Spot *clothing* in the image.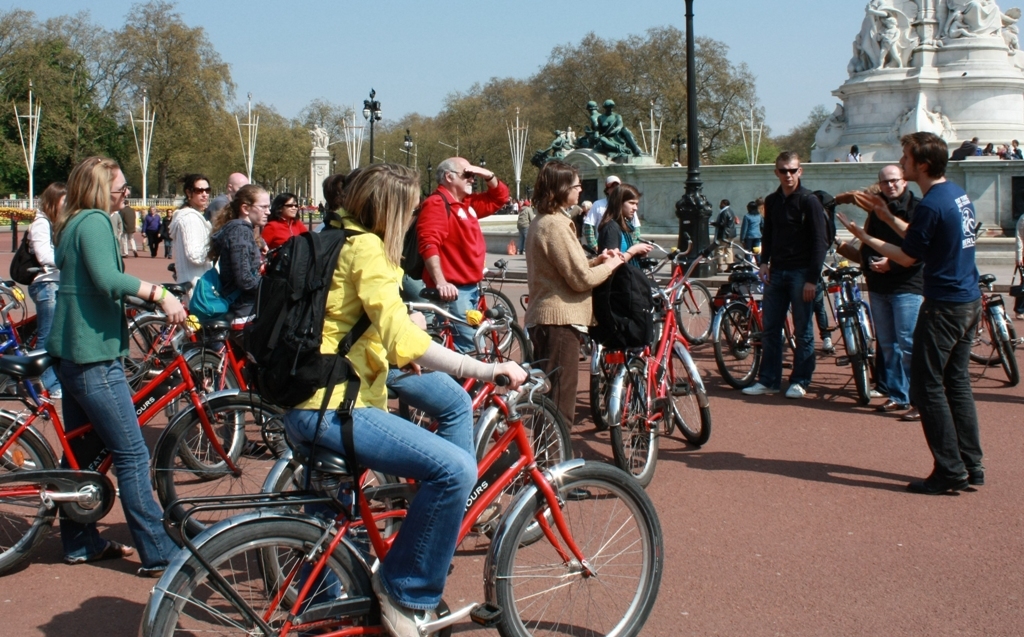
*clothing* found at <region>116, 203, 152, 257</region>.
